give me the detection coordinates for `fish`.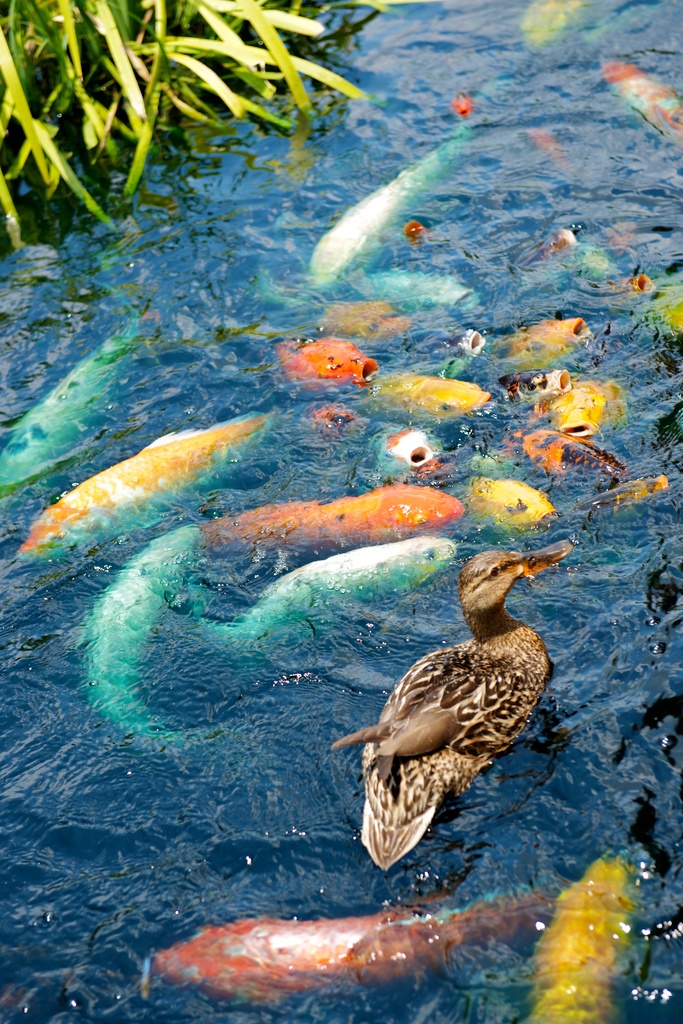
Rect(0, 256, 148, 502).
